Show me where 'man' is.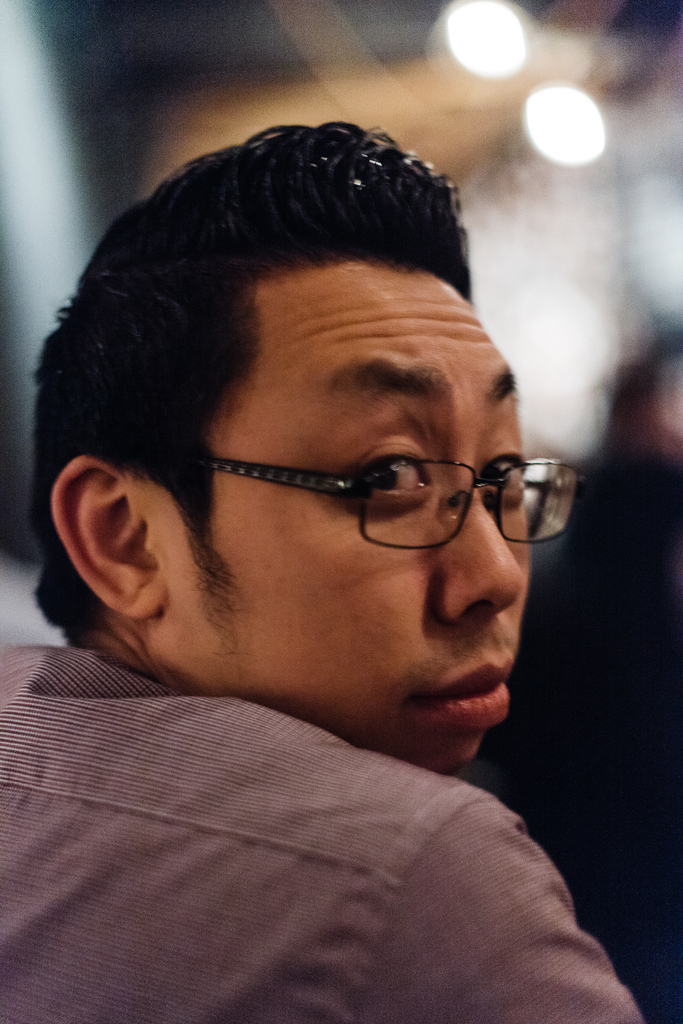
'man' is at {"left": 0, "top": 121, "right": 678, "bottom": 998}.
